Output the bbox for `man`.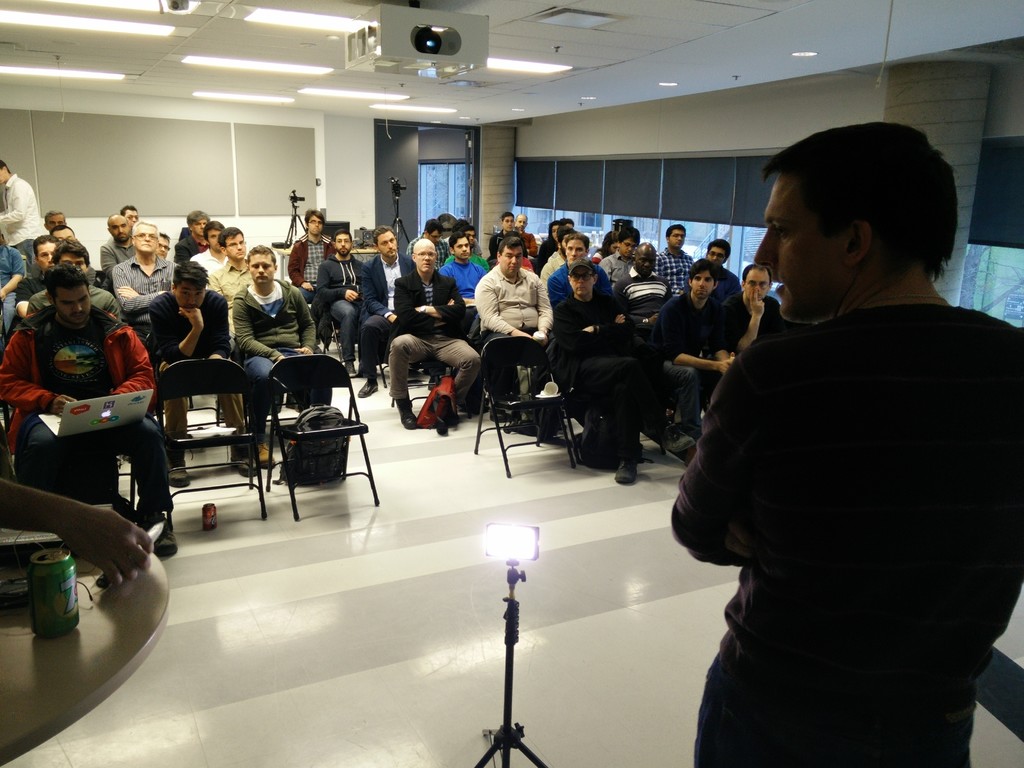
<box>545,230,609,303</box>.
